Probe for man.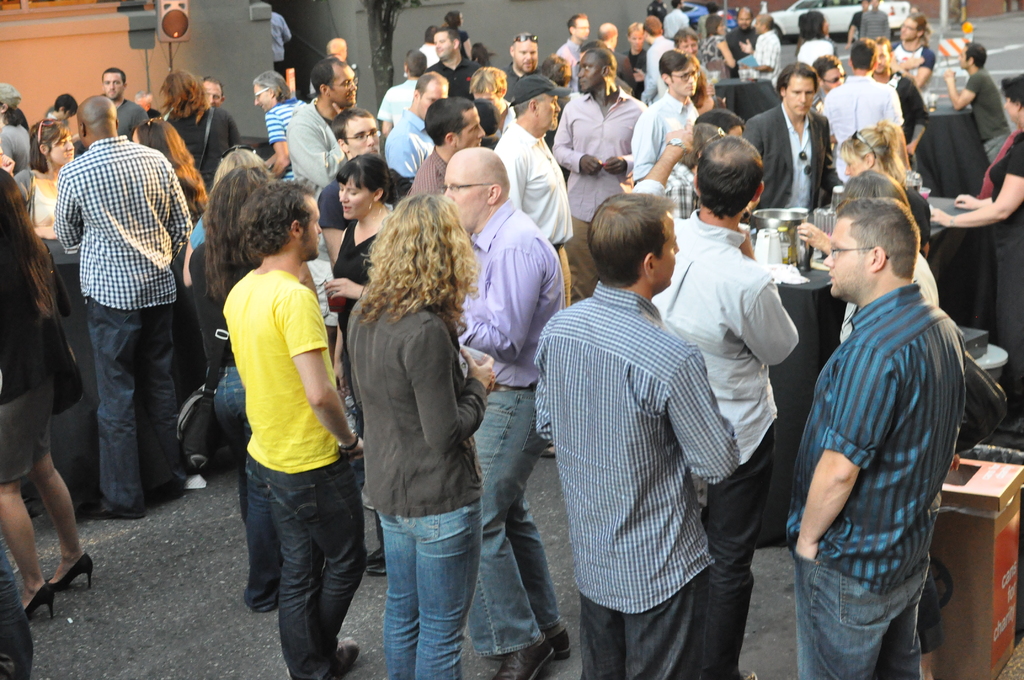
Probe result: region(98, 64, 148, 147).
